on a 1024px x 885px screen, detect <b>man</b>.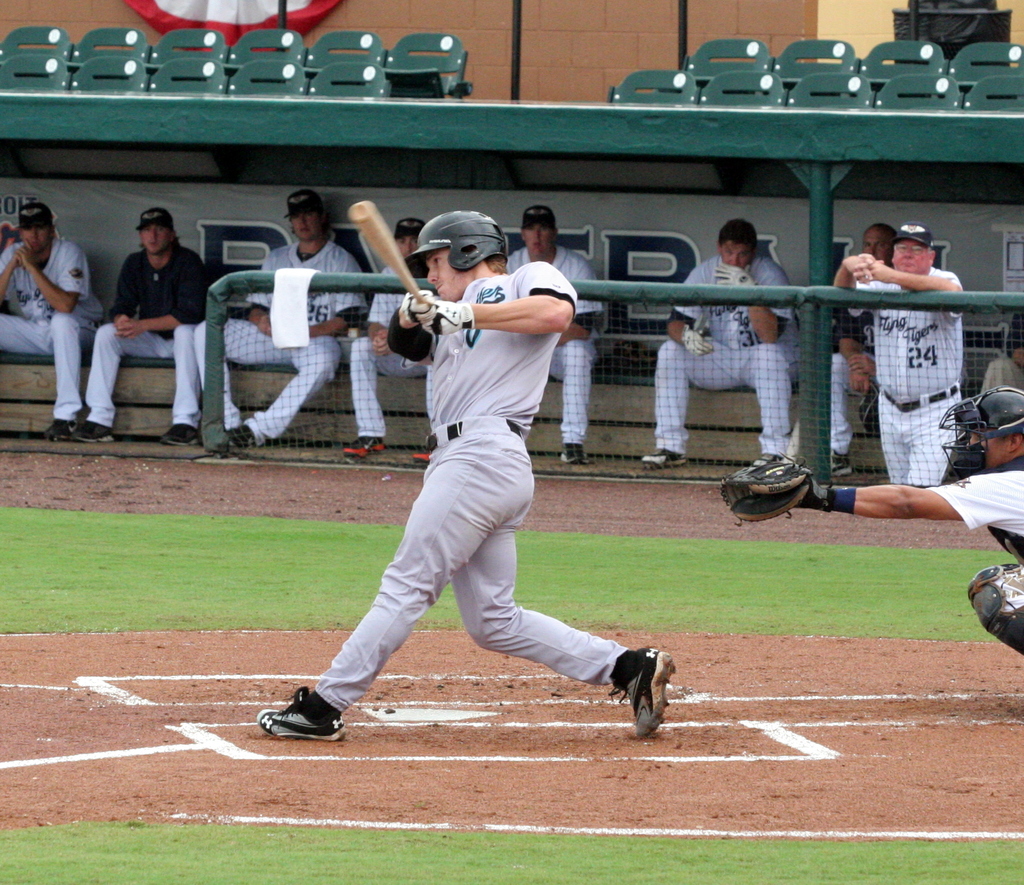
0/200/102/441.
